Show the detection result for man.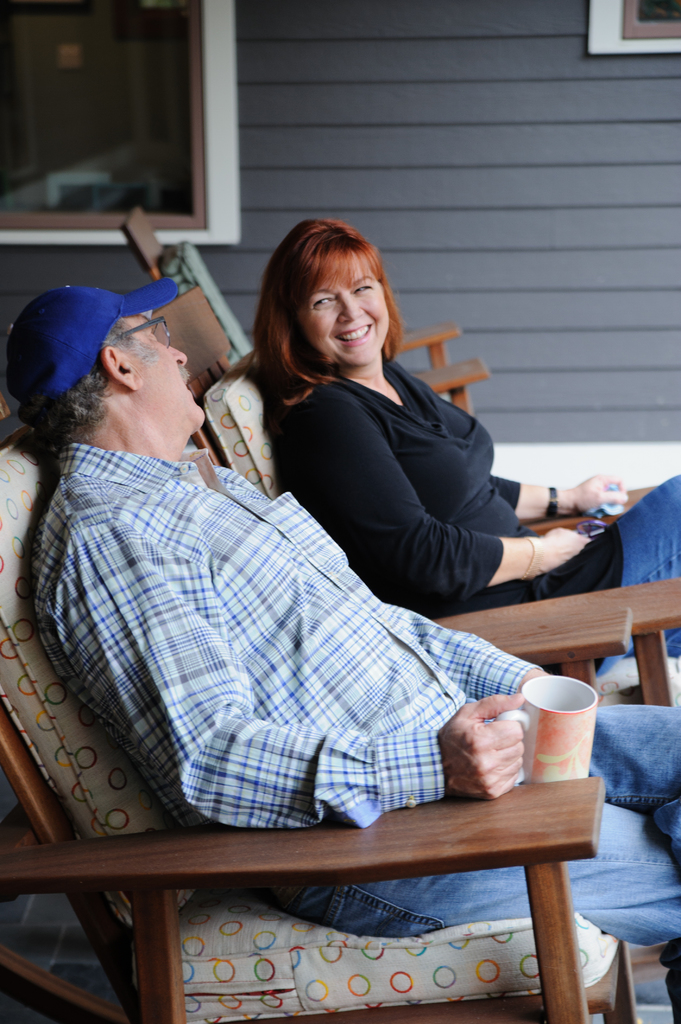
{"left": 0, "top": 274, "right": 678, "bottom": 1017}.
